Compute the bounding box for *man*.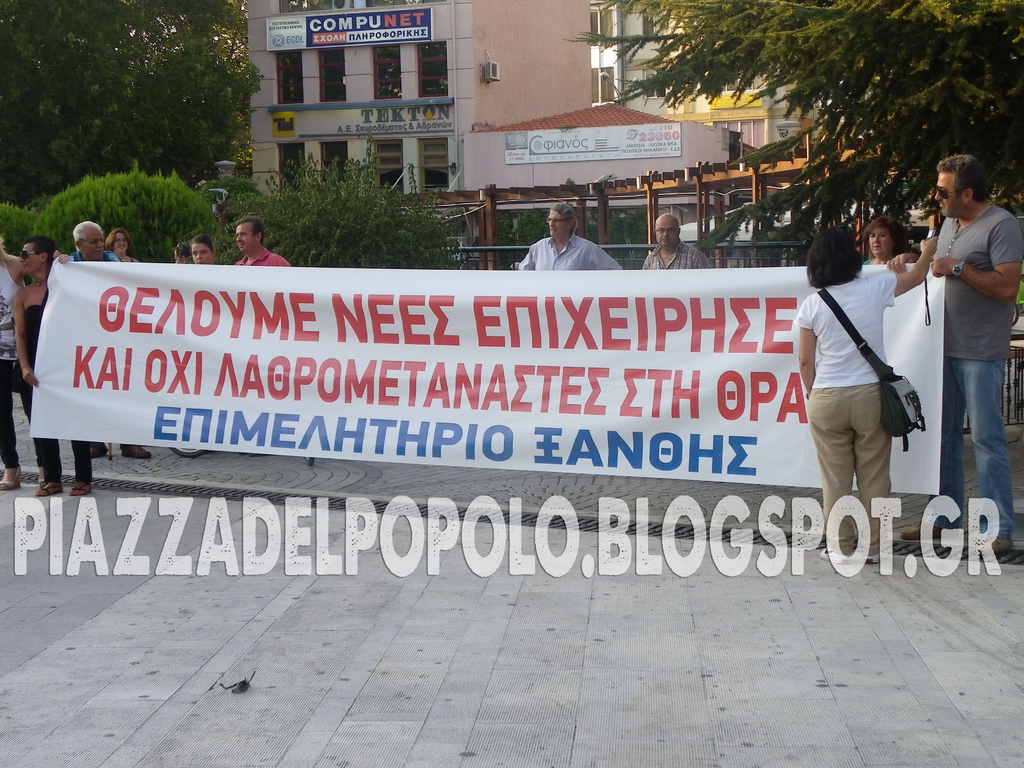
[x1=515, y1=211, x2=621, y2=276].
